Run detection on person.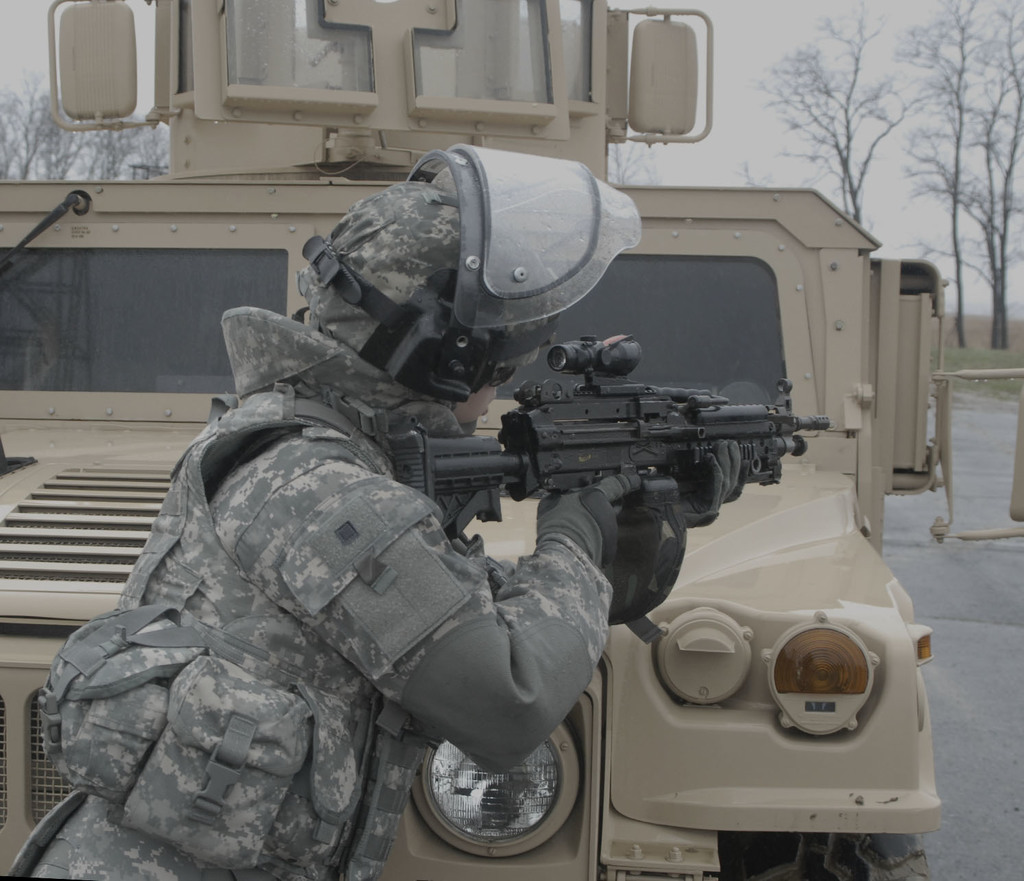
Result: rect(8, 141, 740, 879).
